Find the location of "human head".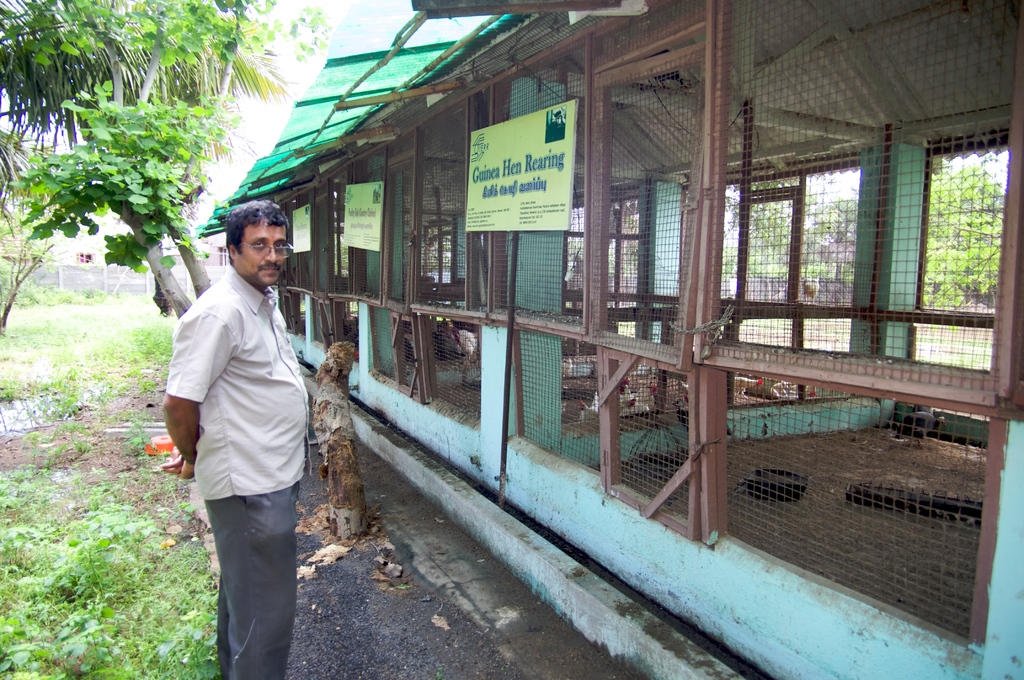
Location: {"x1": 211, "y1": 205, "x2": 293, "y2": 280}.
